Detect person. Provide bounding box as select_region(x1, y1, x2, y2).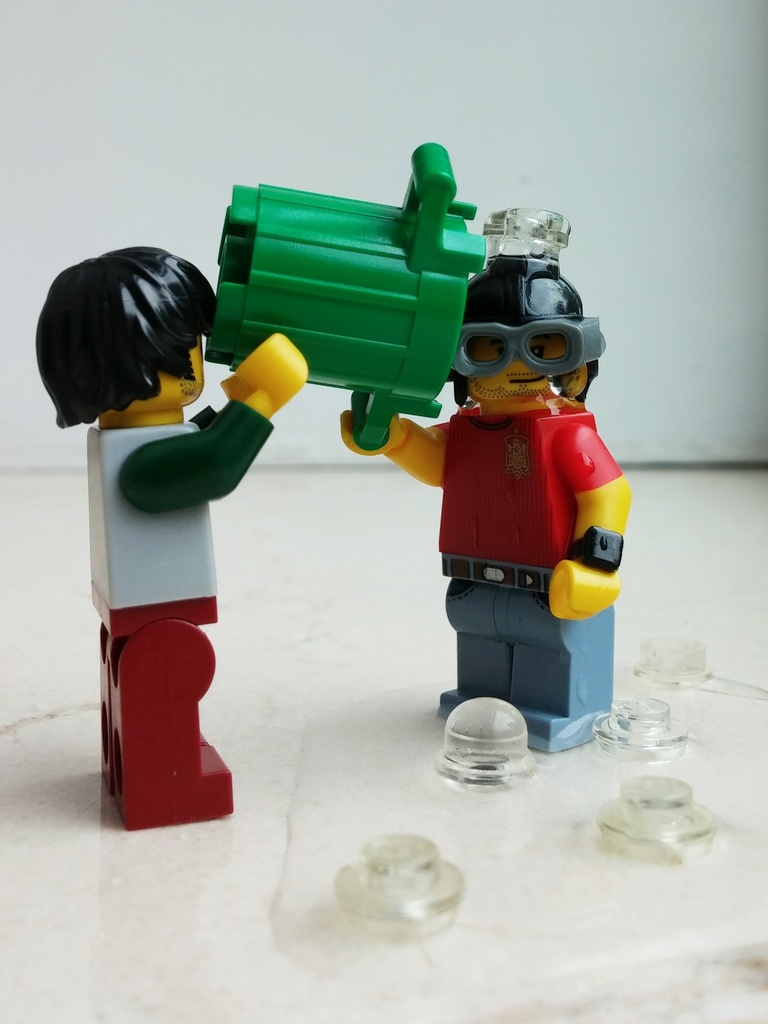
select_region(50, 239, 308, 819).
